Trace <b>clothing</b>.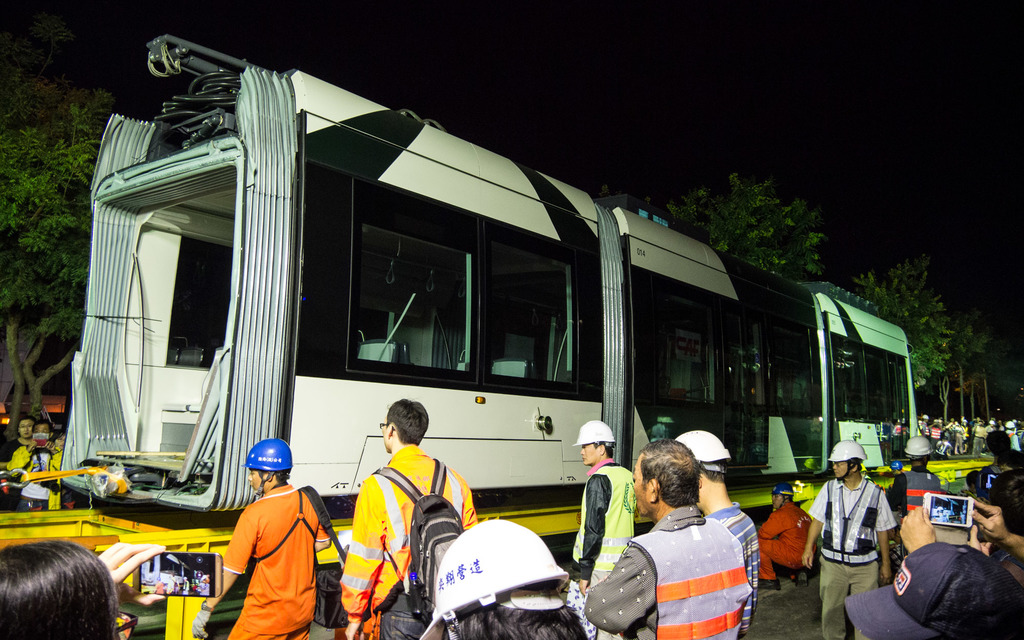
Traced to box(582, 499, 751, 639).
